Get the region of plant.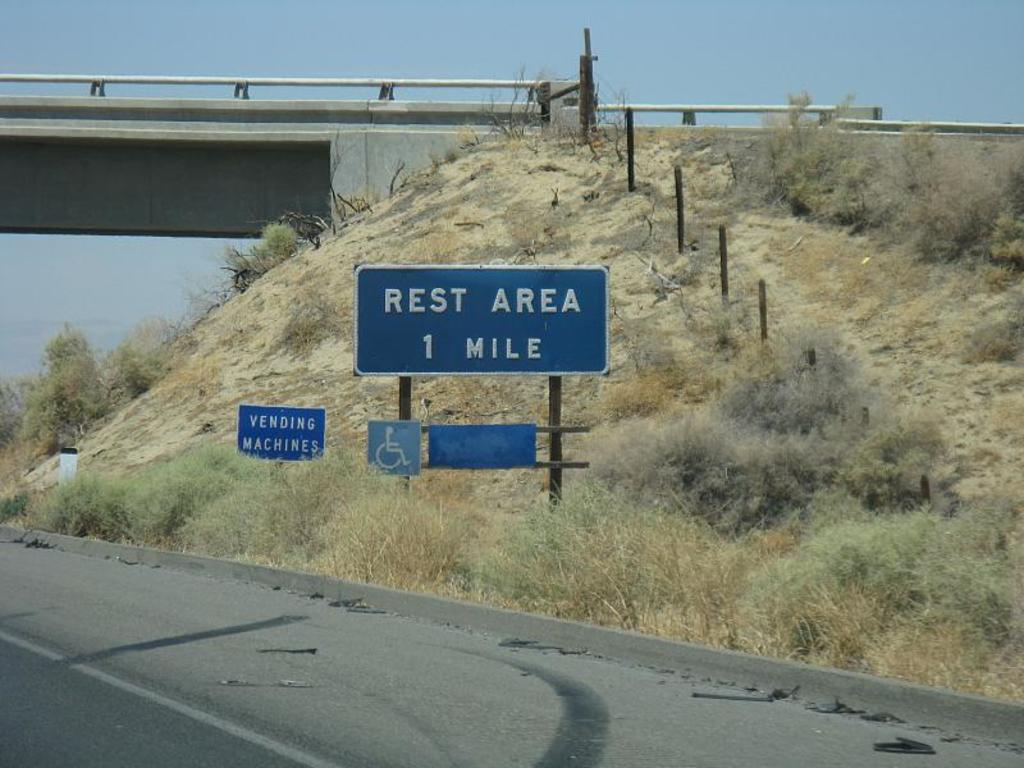
(x1=818, y1=92, x2=863, y2=122).
